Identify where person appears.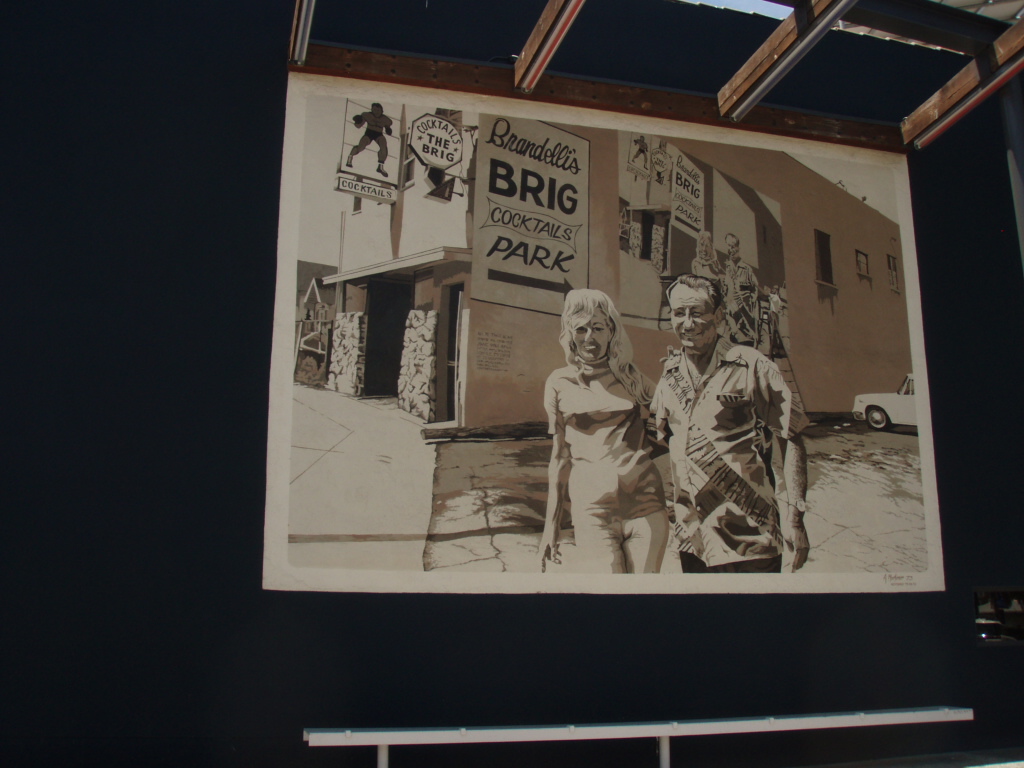
Appears at [x1=644, y1=274, x2=814, y2=574].
